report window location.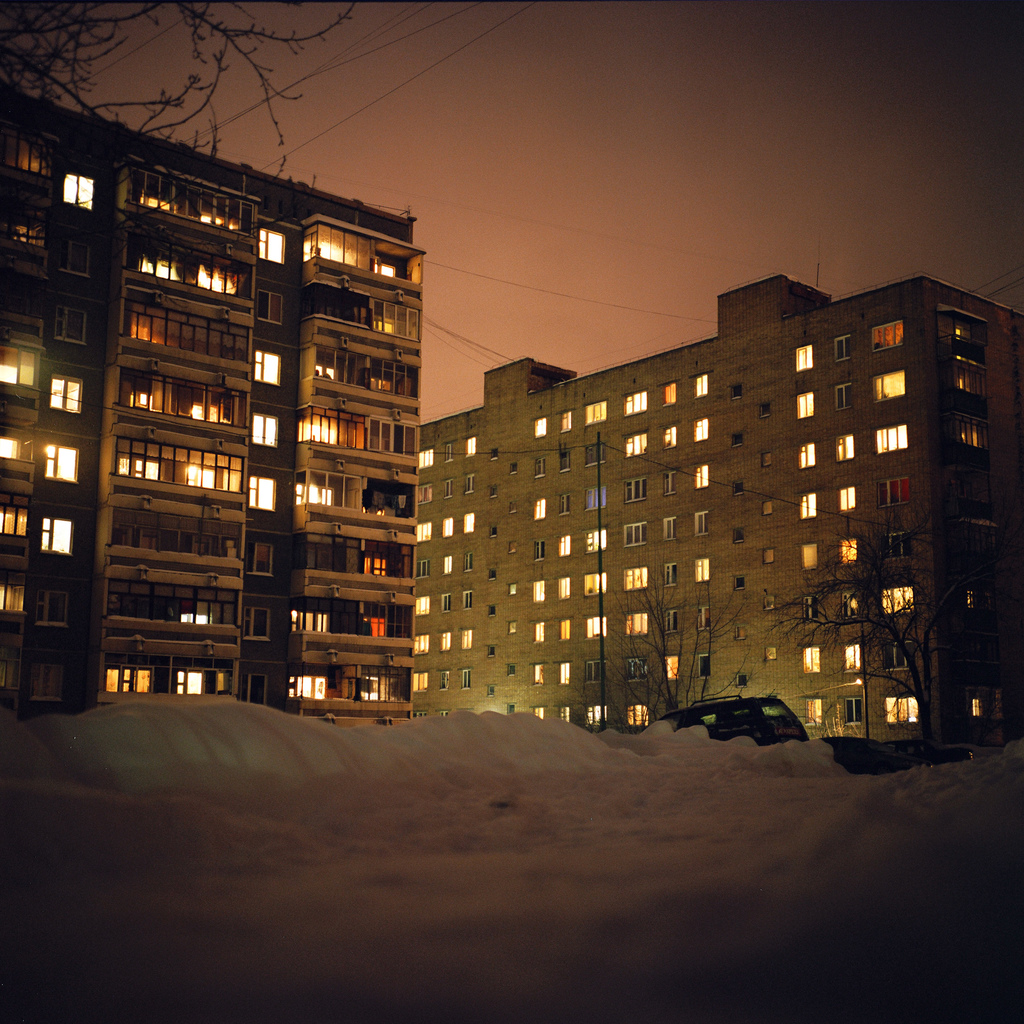
Report: <box>535,705,545,719</box>.
